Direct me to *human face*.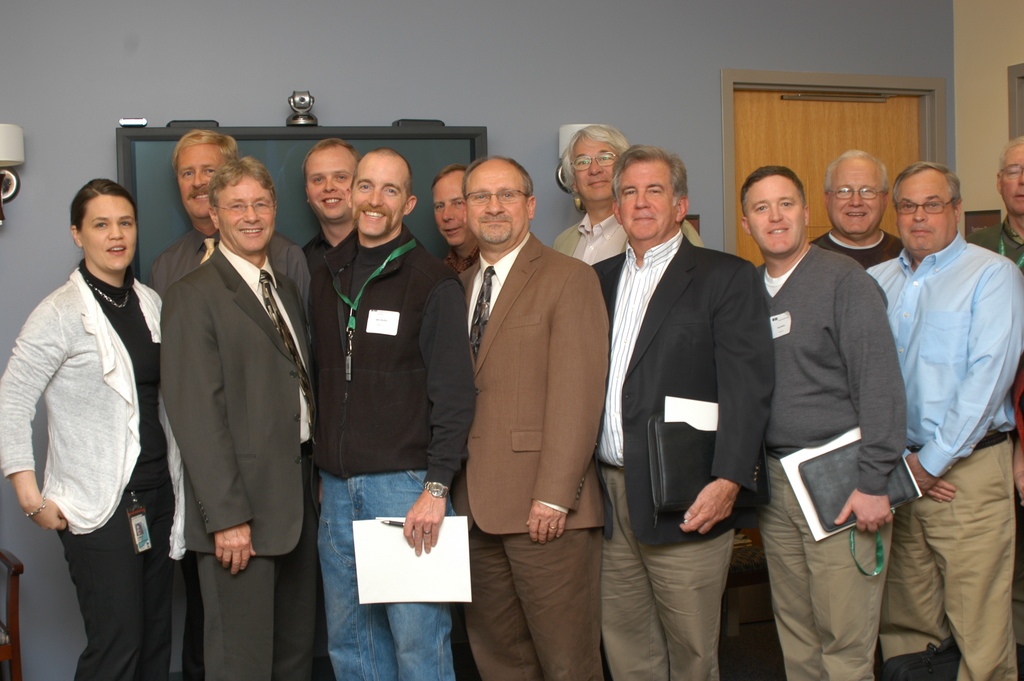
Direction: <box>746,174,797,255</box>.
